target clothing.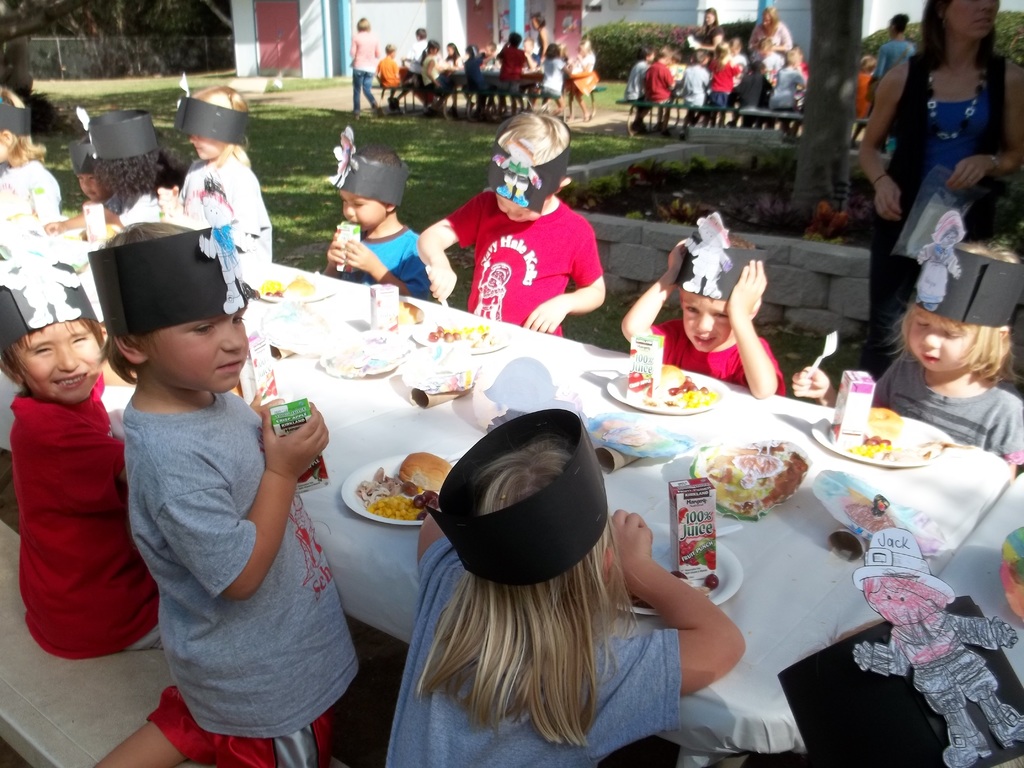
Target region: locate(642, 316, 781, 401).
